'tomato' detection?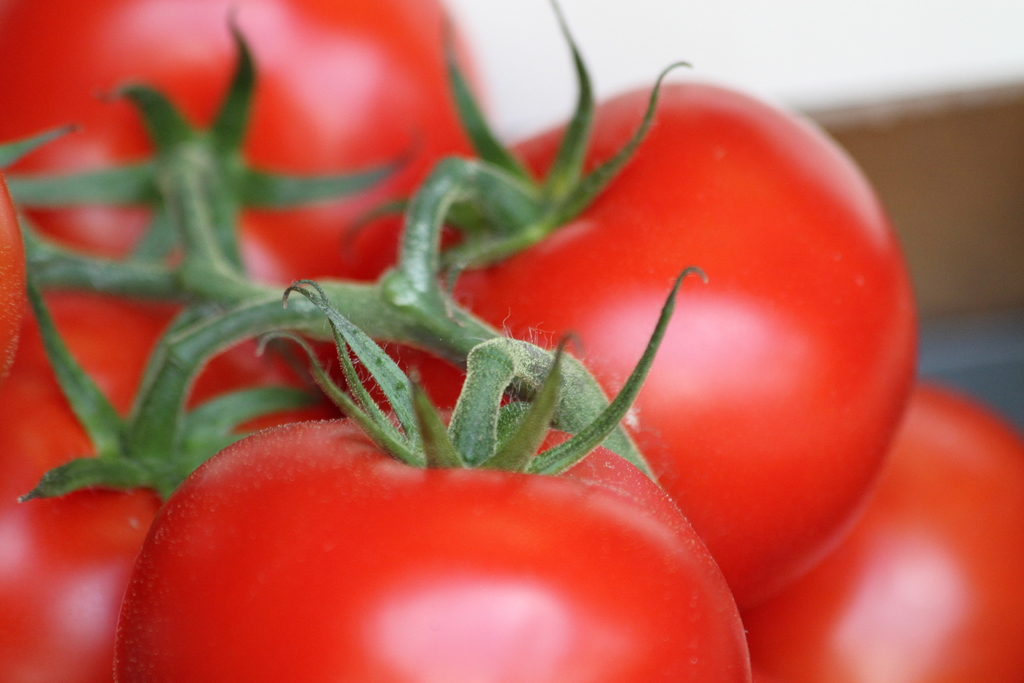
bbox(340, 0, 924, 609)
